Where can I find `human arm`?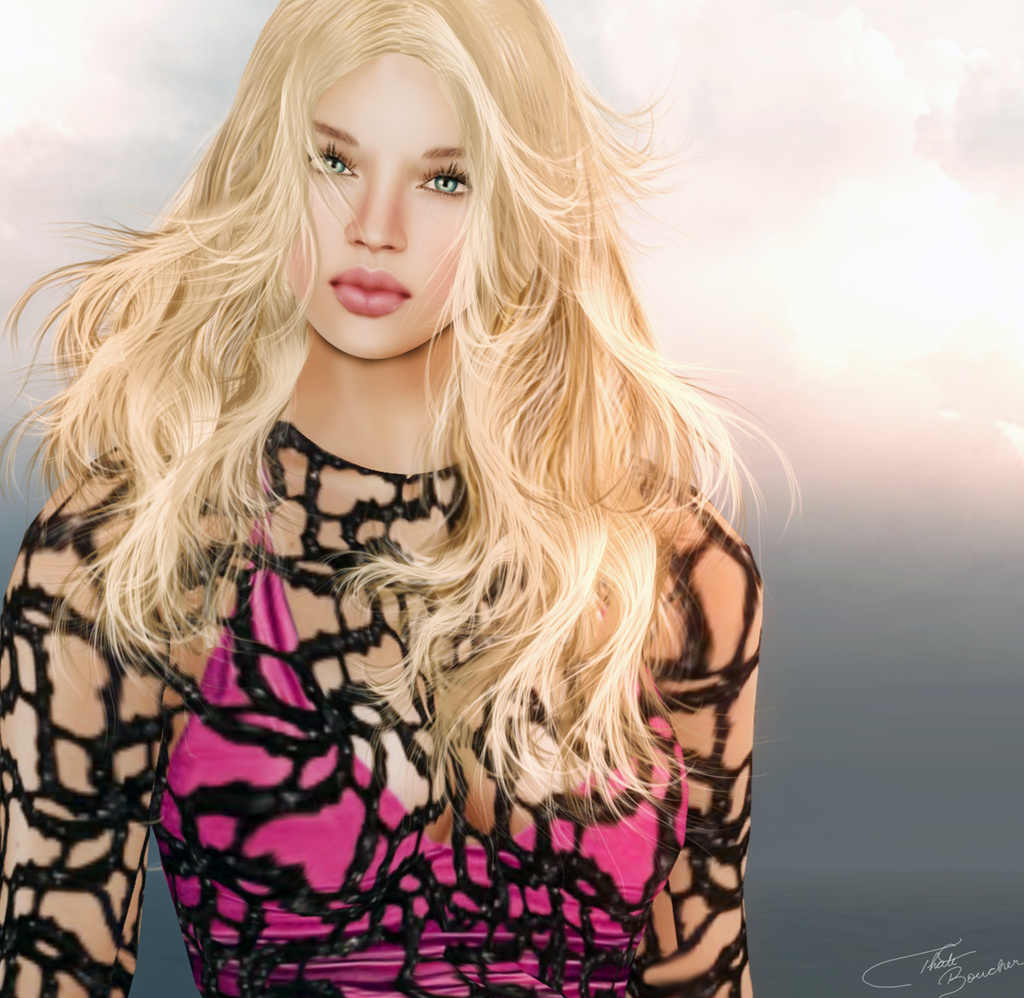
You can find it at [640, 499, 774, 997].
